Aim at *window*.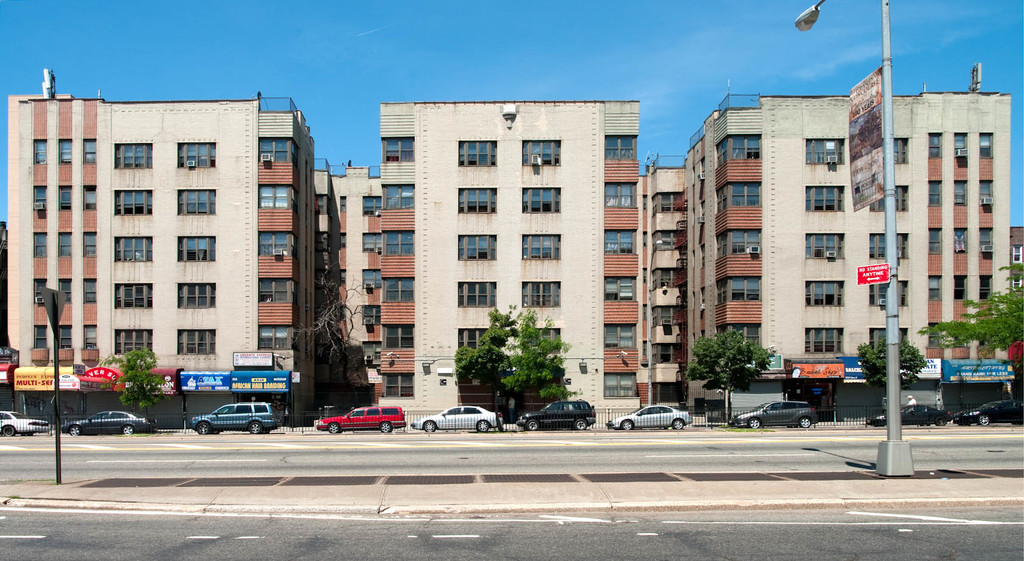
Aimed at BBox(522, 186, 557, 212).
